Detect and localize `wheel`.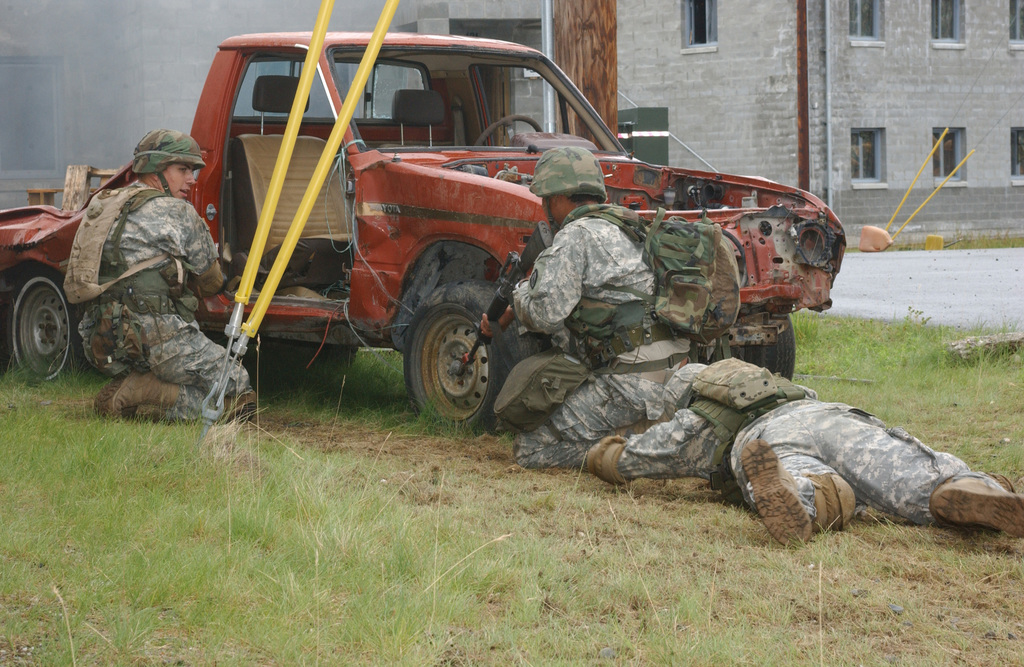
Localized at x1=408 y1=281 x2=499 y2=418.
